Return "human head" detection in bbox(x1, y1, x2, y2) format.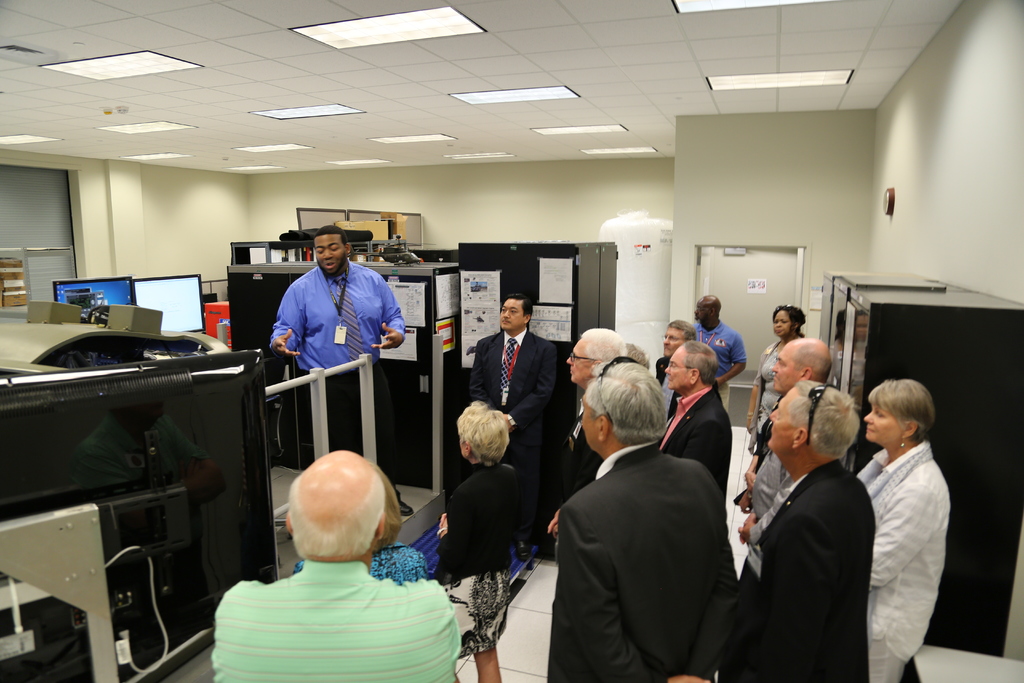
bbox(691, 291, 723, 325).
